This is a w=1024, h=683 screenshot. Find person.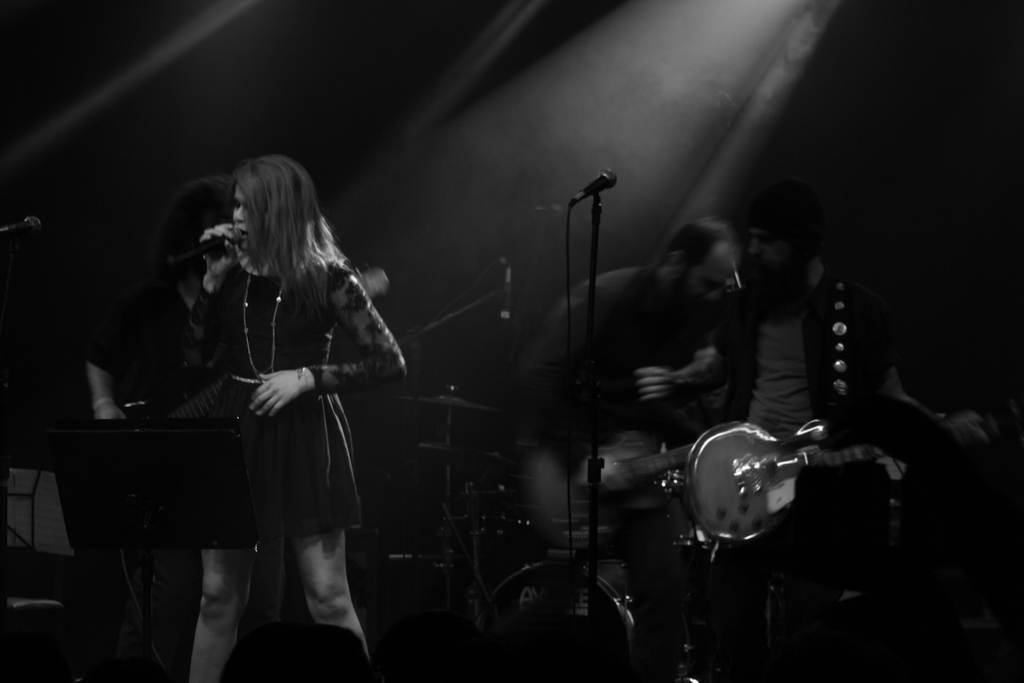
Bounding box: (739,184,982,464).
